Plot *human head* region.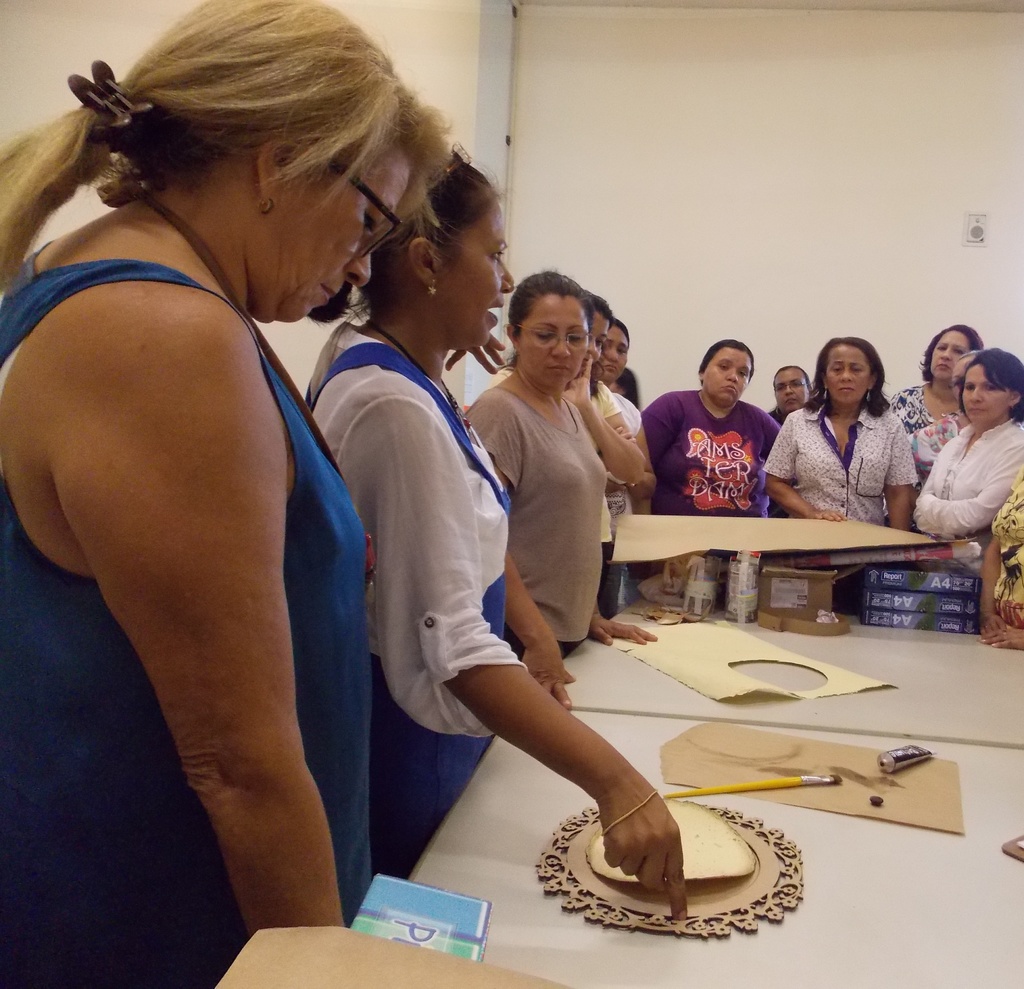
Plotted at BBox(590, 293, 612, 371).
